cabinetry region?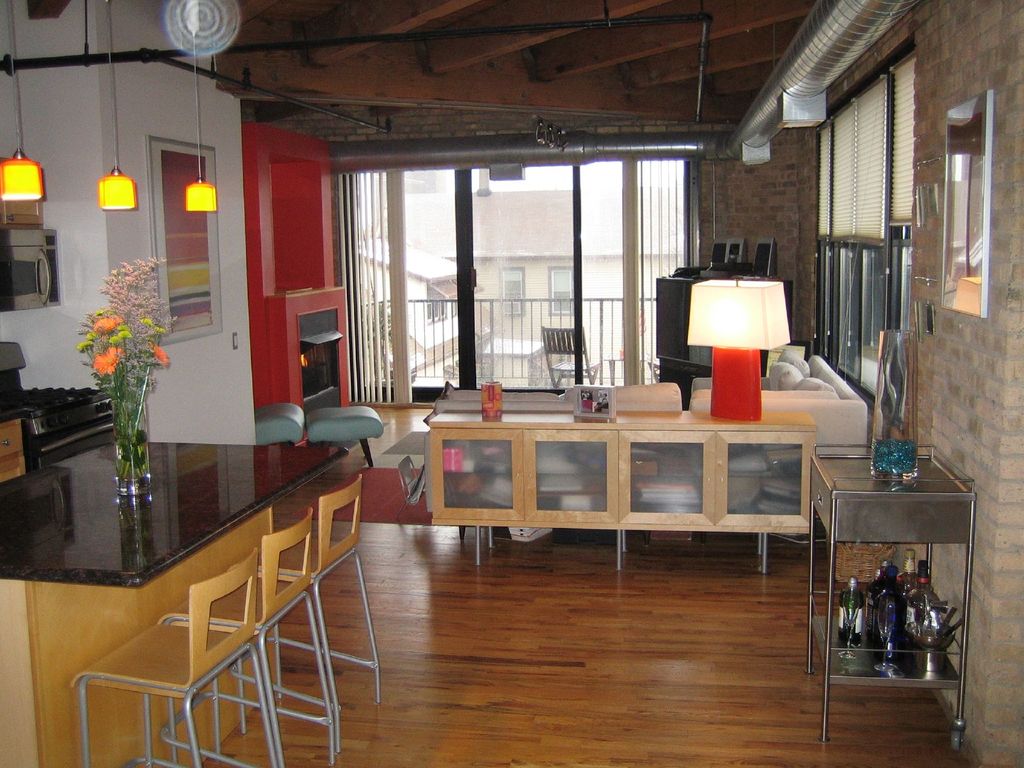
0, 415, 346, 767
